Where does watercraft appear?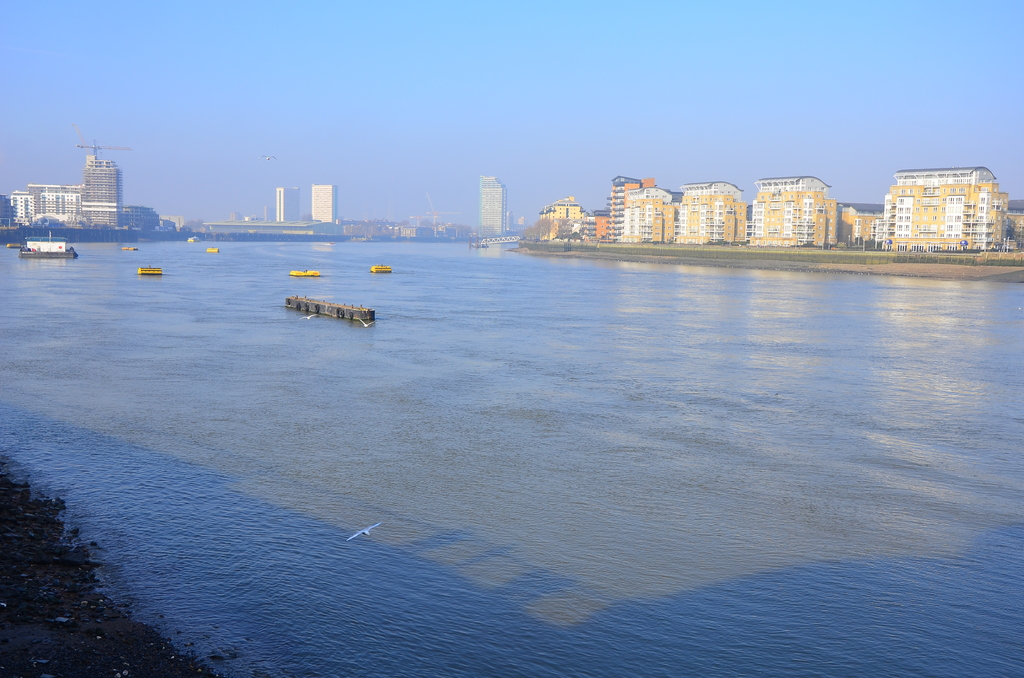
Appears at (left=10, top=232, right=74, bottom=252).
